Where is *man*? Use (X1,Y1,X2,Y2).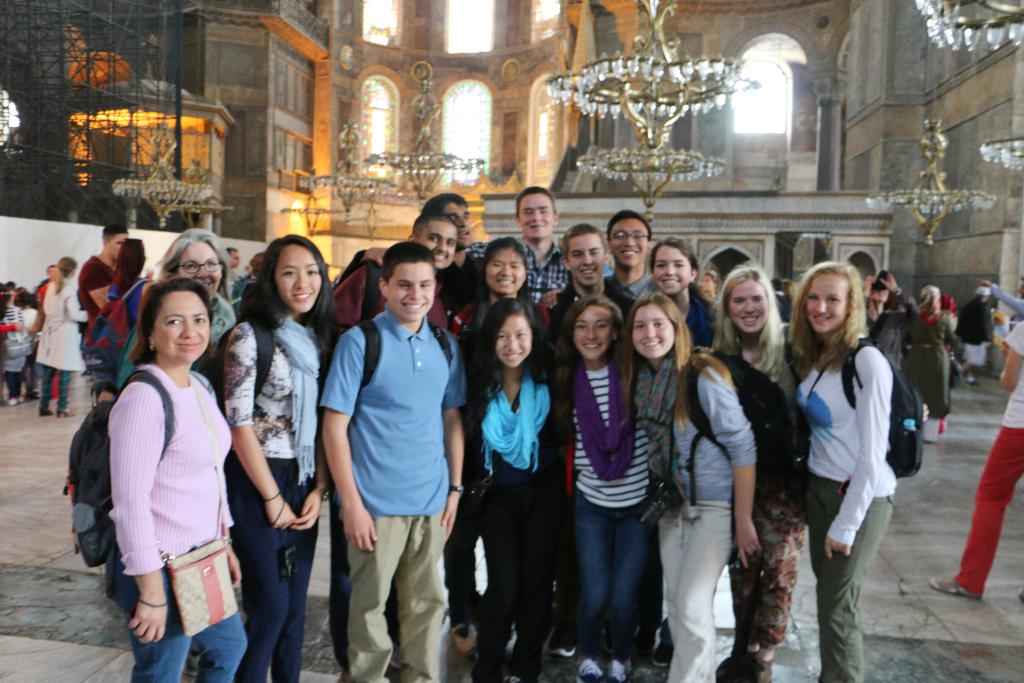
(322,243,473,682).
